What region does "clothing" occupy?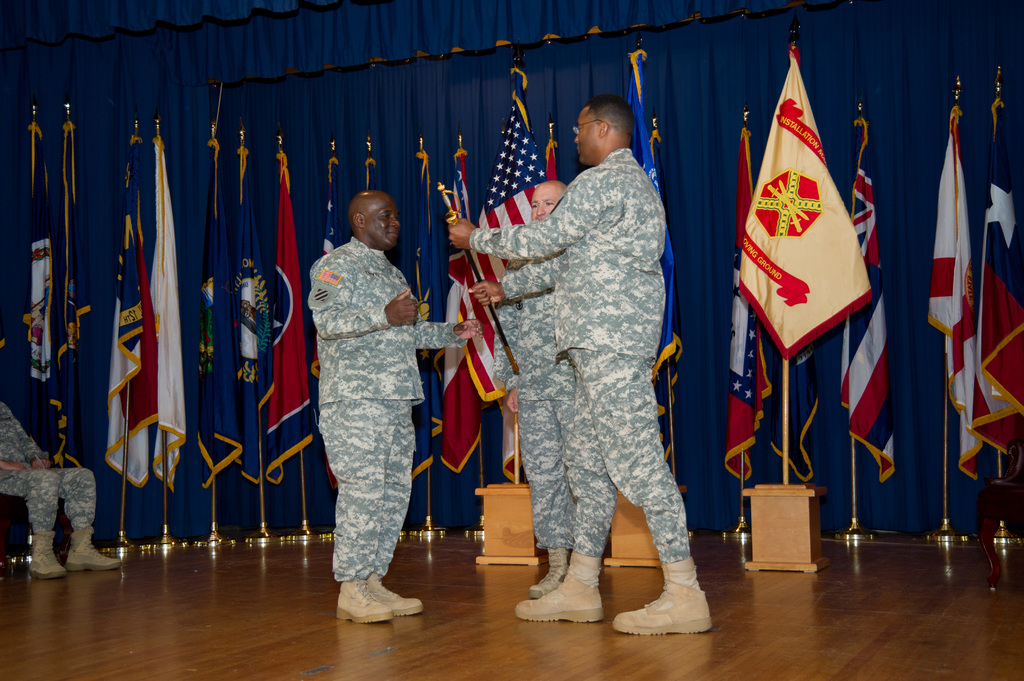
(479, 96, 705, 621).
